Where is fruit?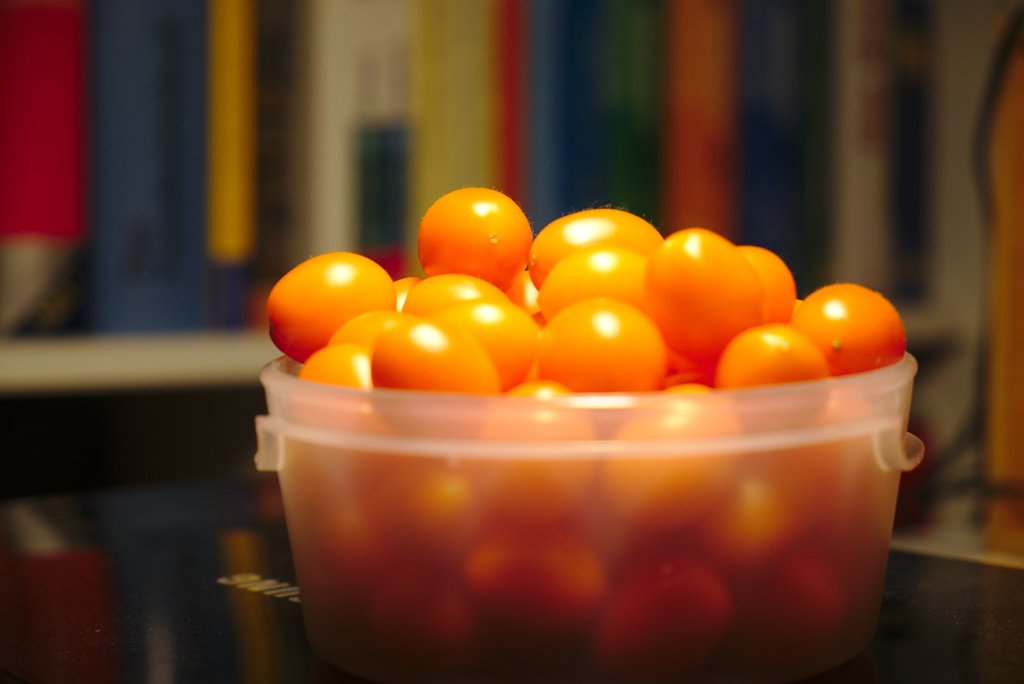
region(789, 286, 911, 383).
